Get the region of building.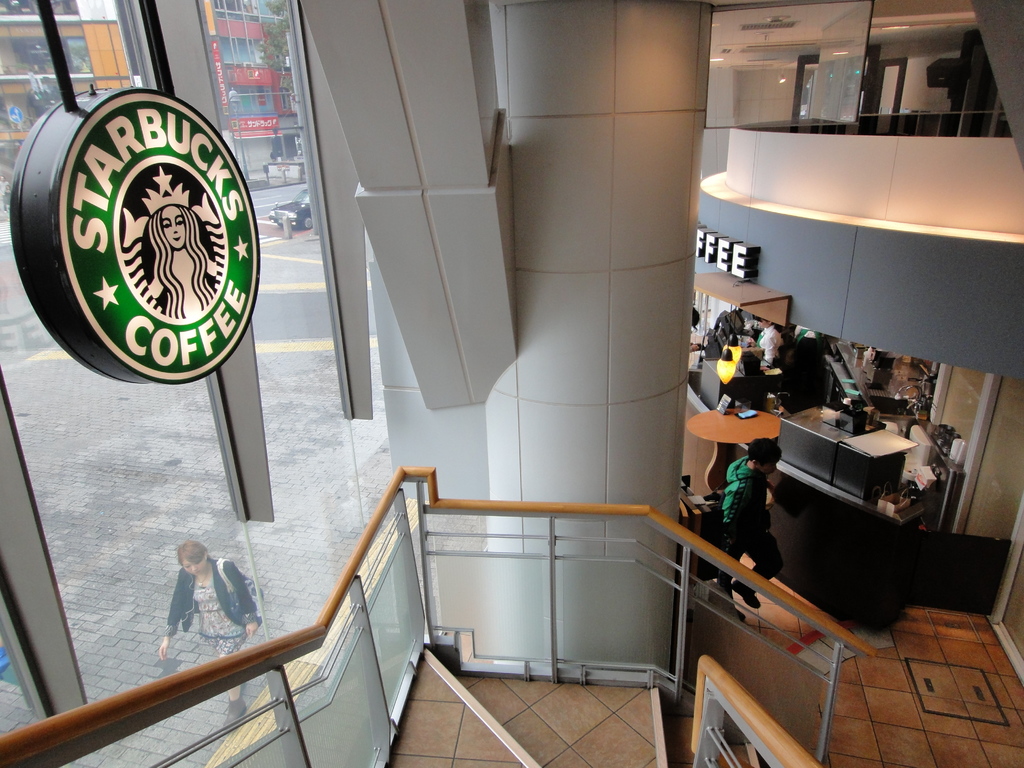
x1=209, y1=0, x2=310, y2=179.
